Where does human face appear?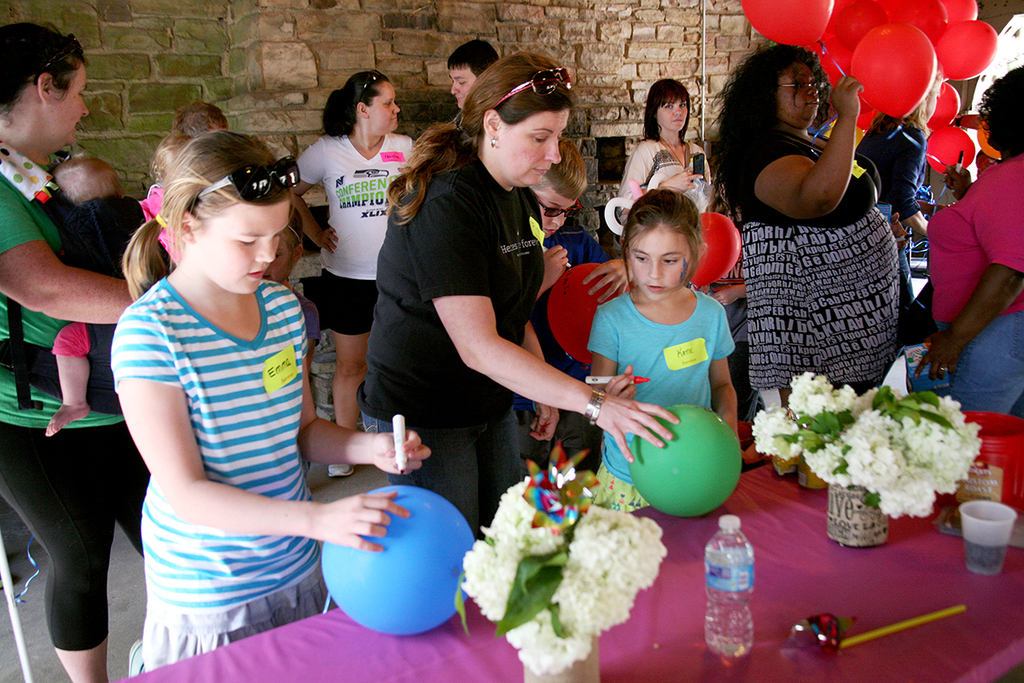
Appears at l=190, t=192, r=288, b=294.
